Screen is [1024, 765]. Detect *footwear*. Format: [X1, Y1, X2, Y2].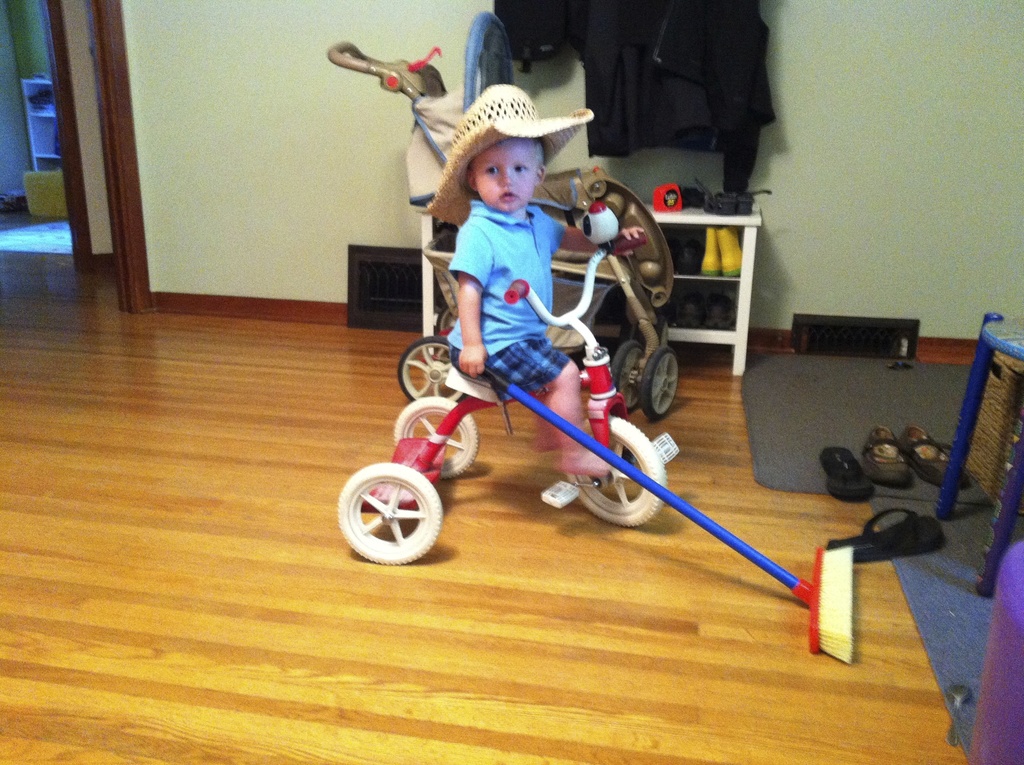
[822, 446, 870, 504].
